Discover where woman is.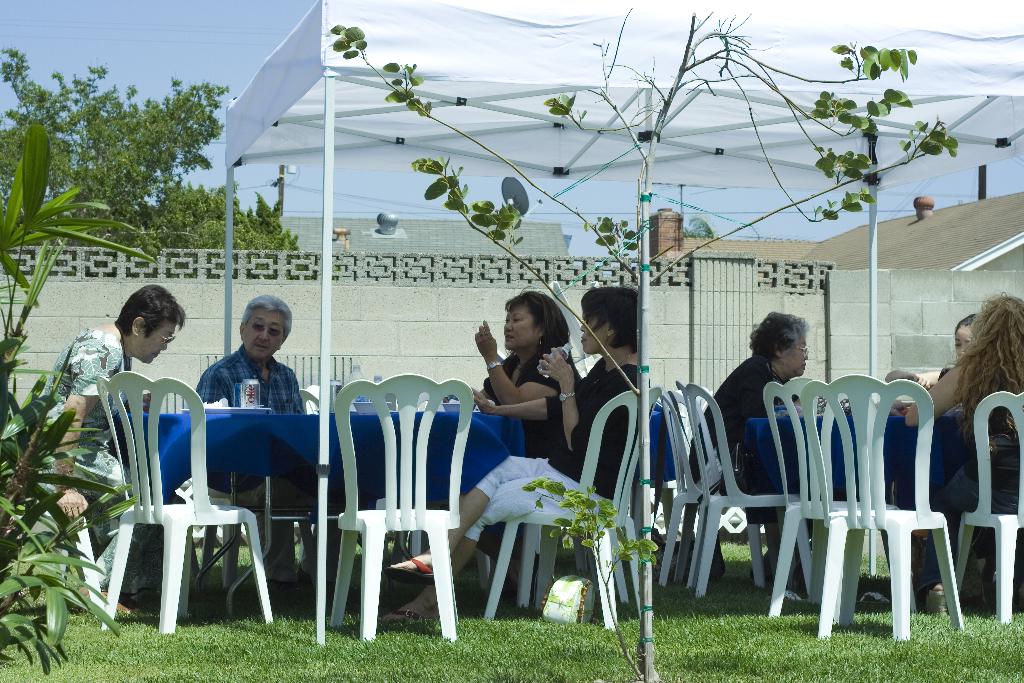
Discovered at <bbox>33, 283, 190, 601</bbox>.
